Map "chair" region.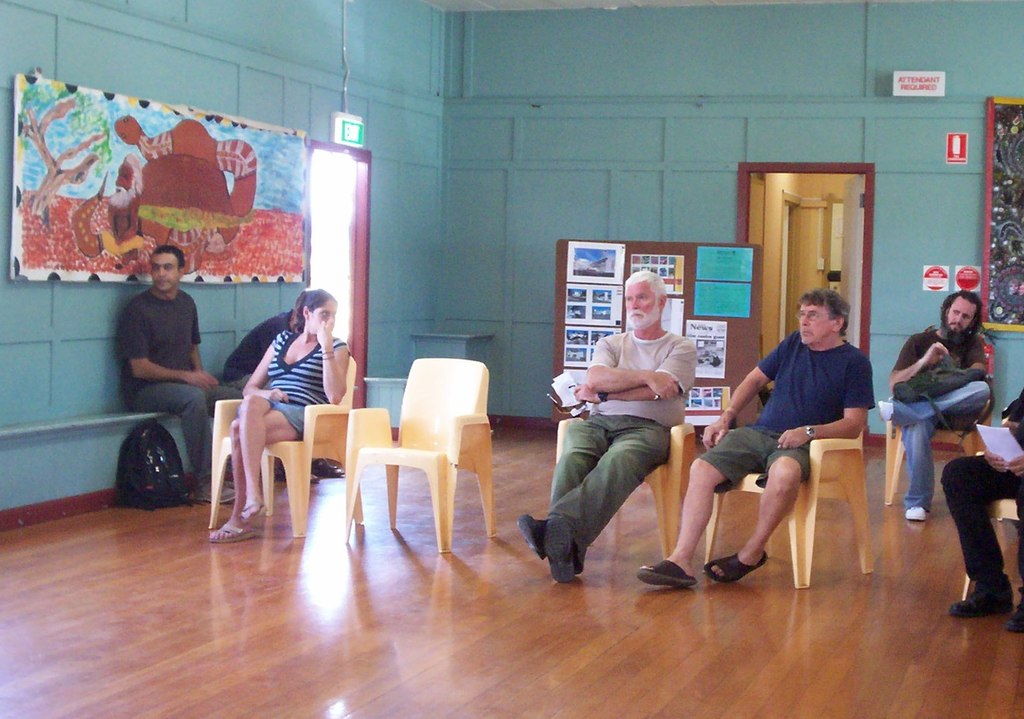
Mapped to (left=209, top=351, right=363, bottom=537).
